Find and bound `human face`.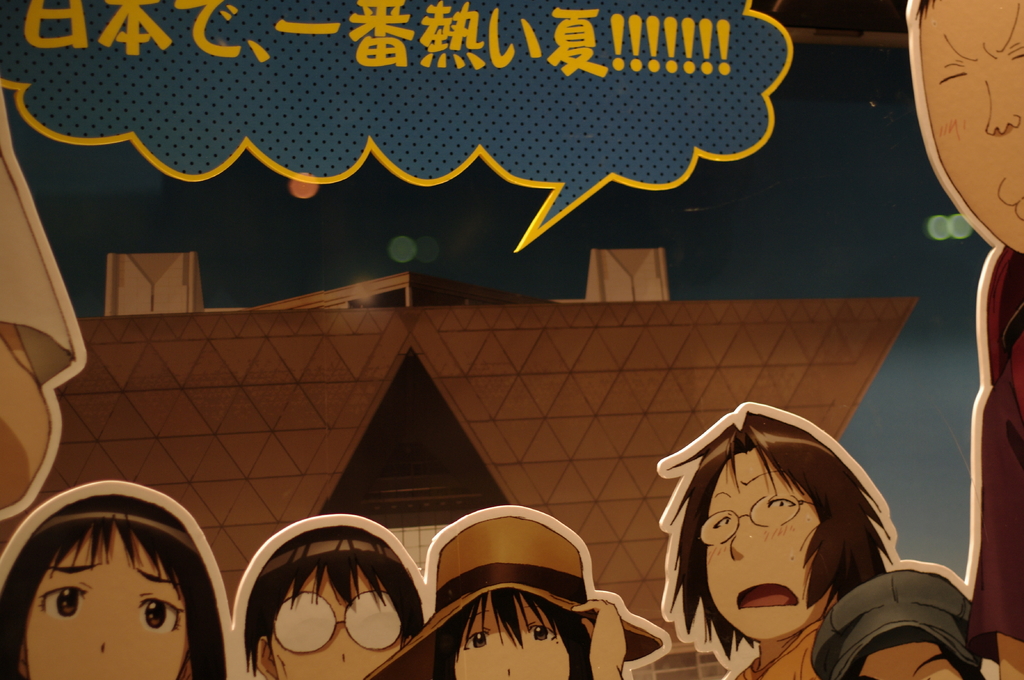
Bound: x1=453 y1=586 x2=570 y2=679.
